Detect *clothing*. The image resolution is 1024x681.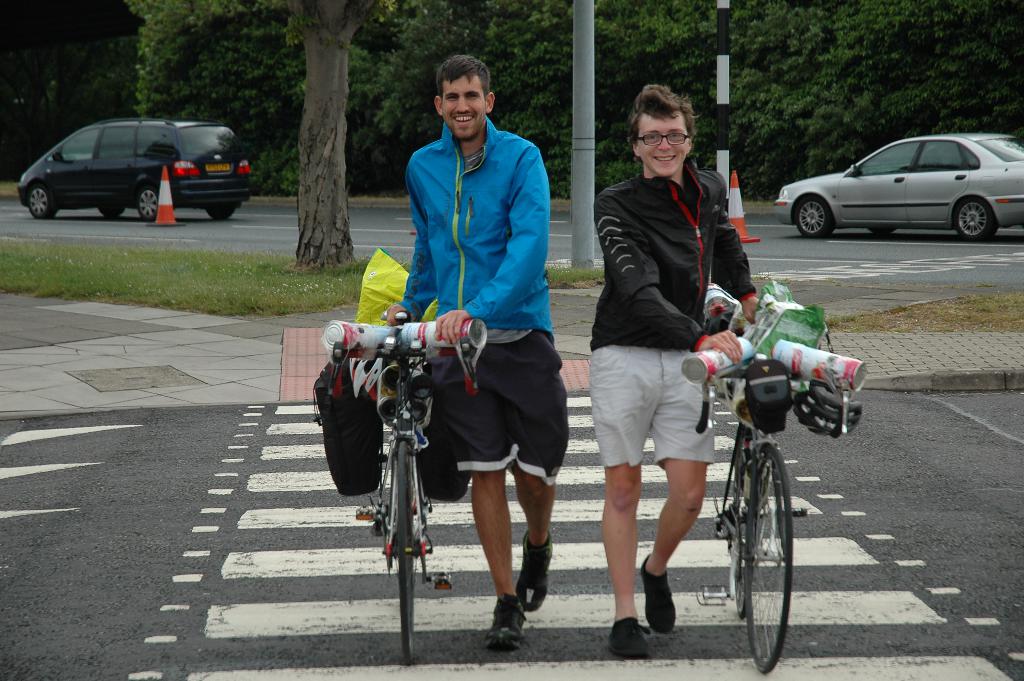
detection(397, 122, 566, 482).
